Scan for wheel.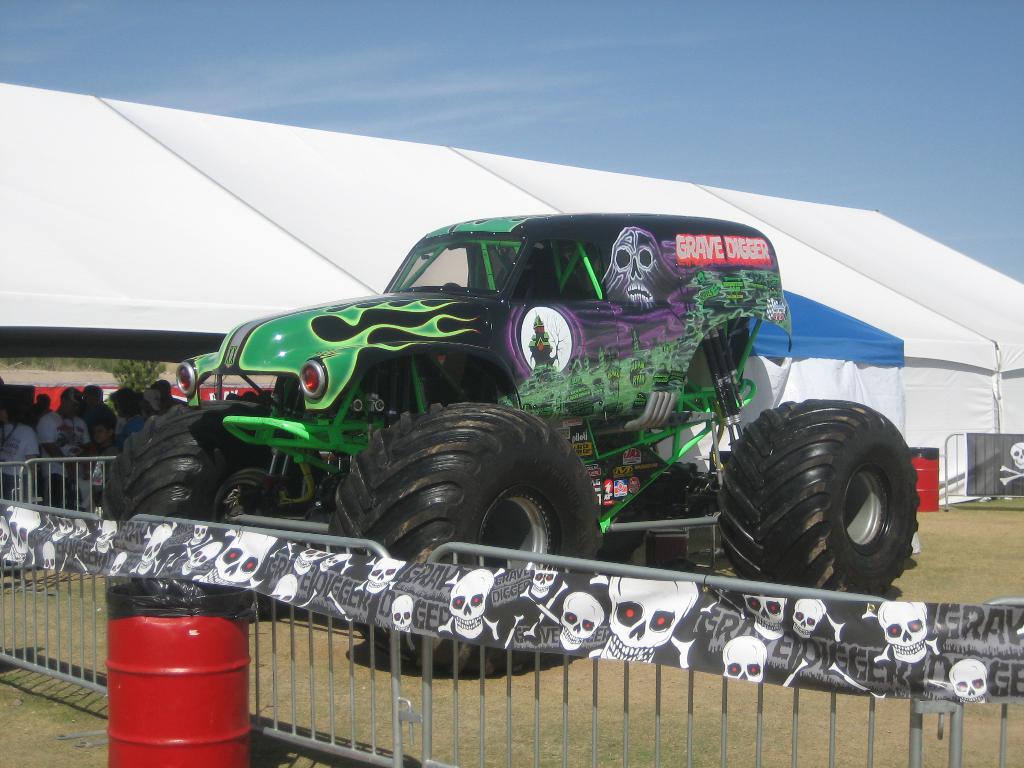
Scan result: Rect(102, 404, 329, 618).
